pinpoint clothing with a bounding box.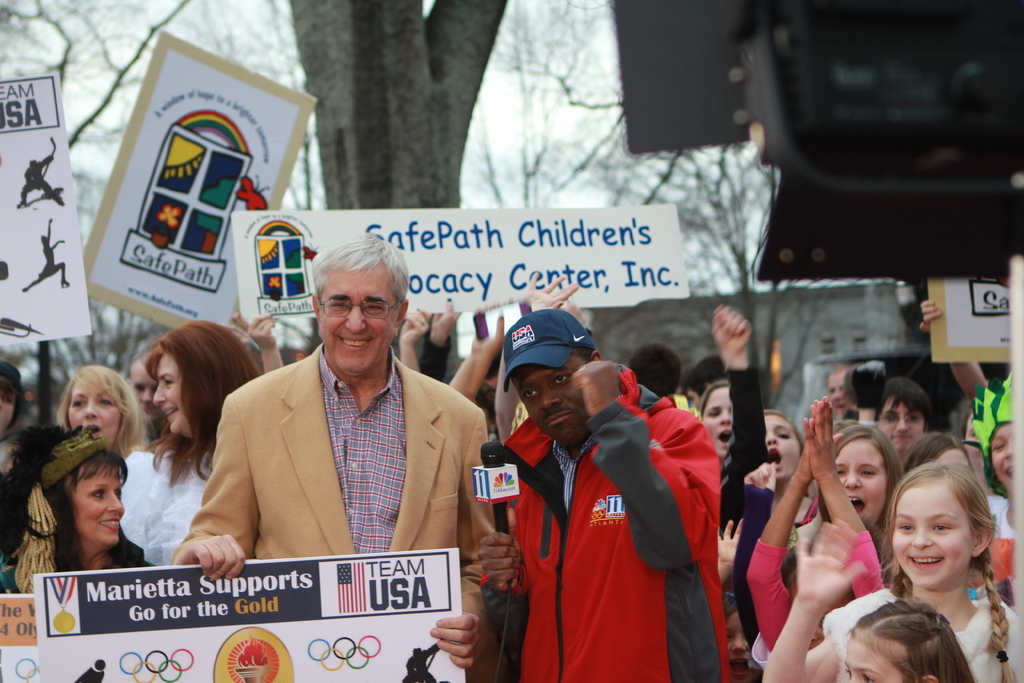
select_region(120, 447, 155, 558).
